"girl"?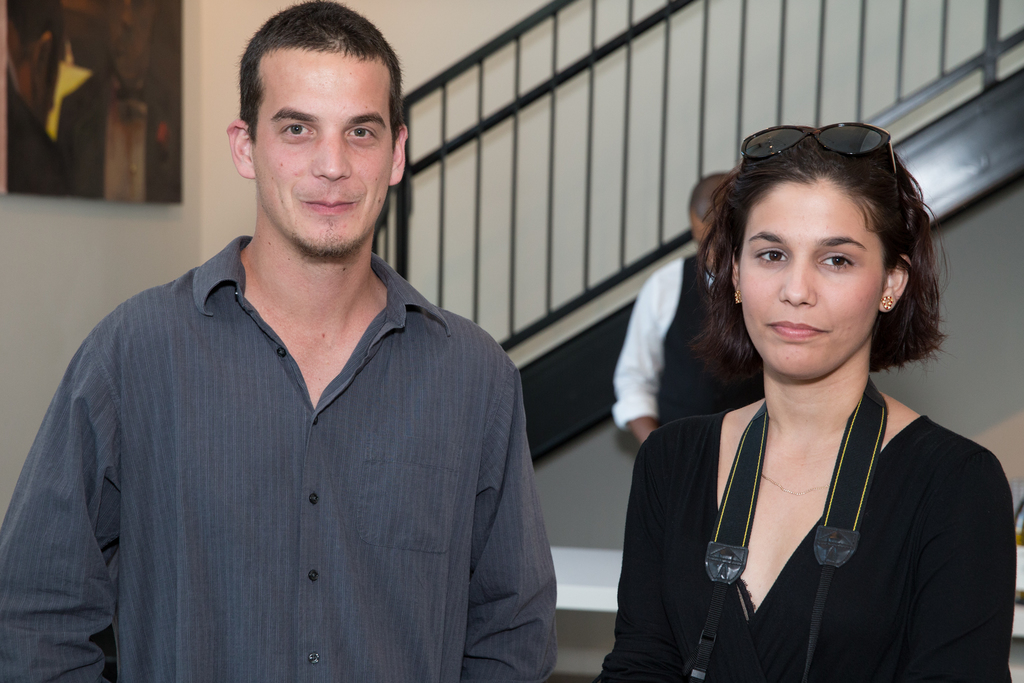
crop(598, 115, 1013, 682)
